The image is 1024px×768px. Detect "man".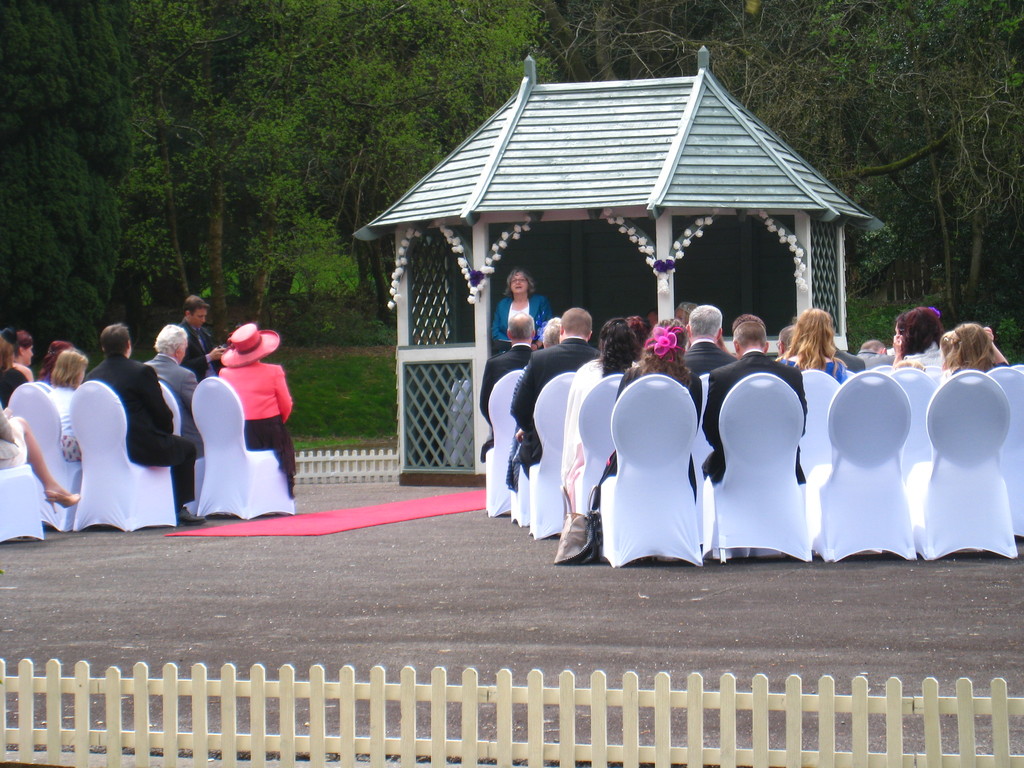
Detection: {"left": 476, "top": 311, "right": 538, "bottom": 454}.
